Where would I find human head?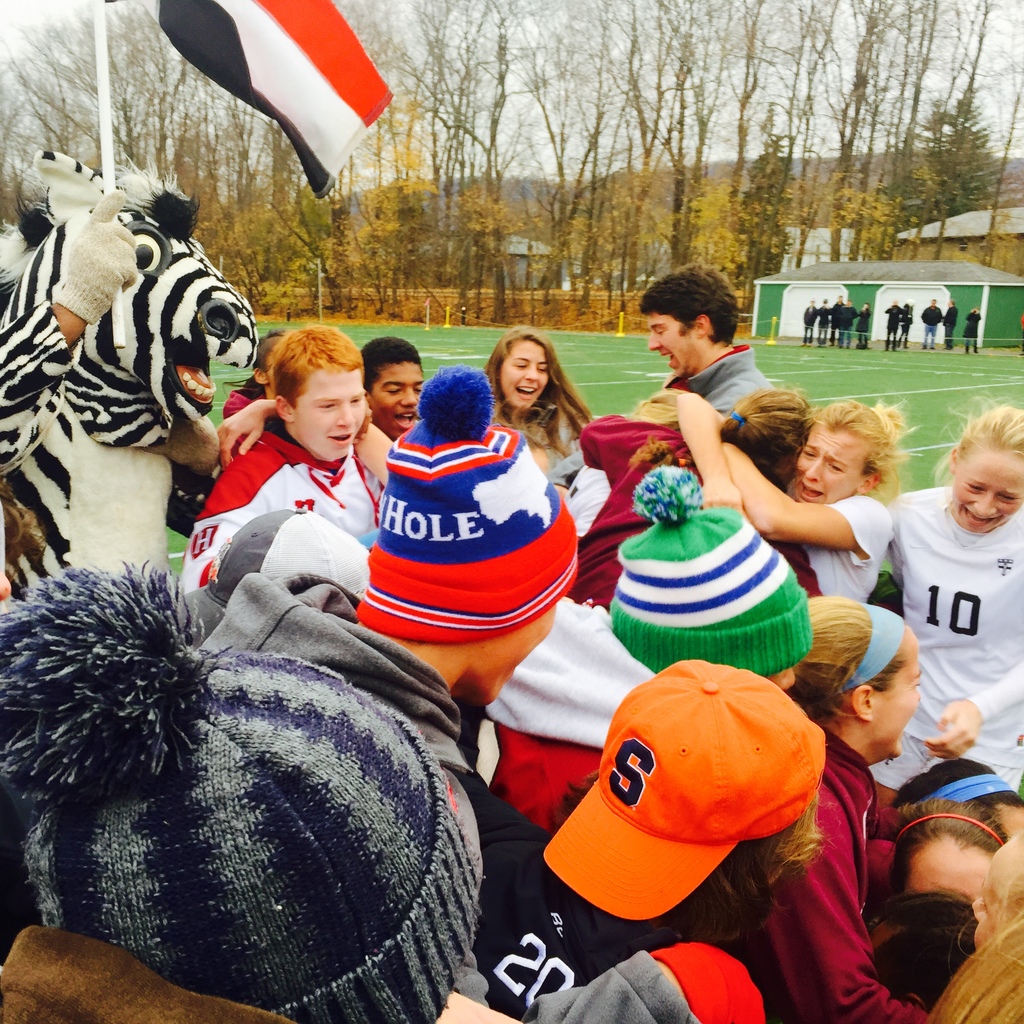
At (left=891, top=756, right=1023, bottom=829).
